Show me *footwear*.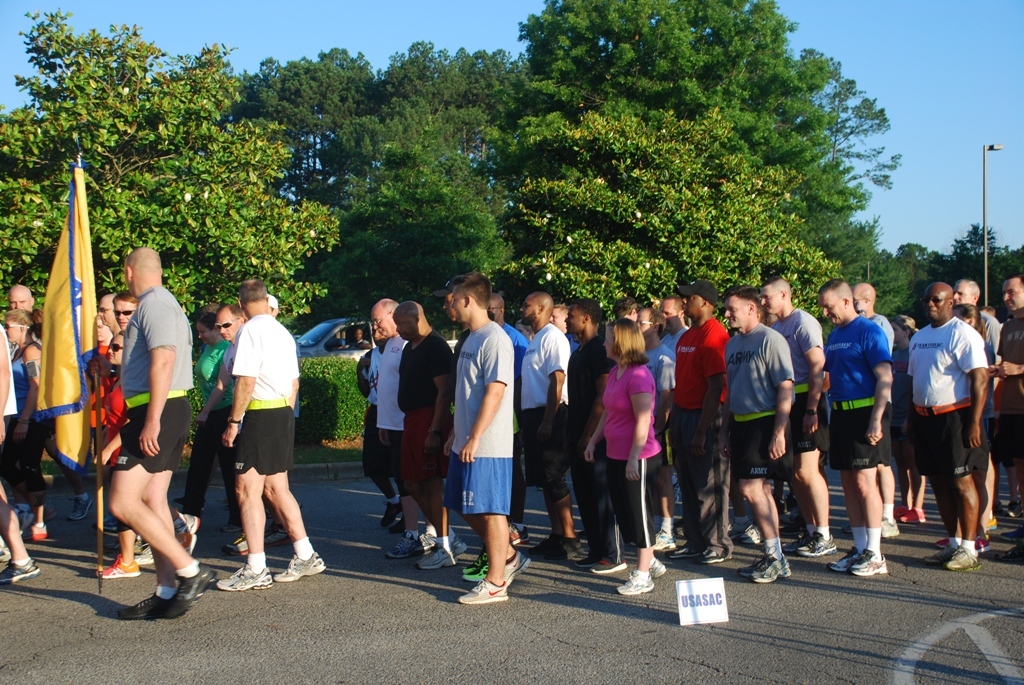
*footwear* is here: bbox=(649, 557, 668, 577).
